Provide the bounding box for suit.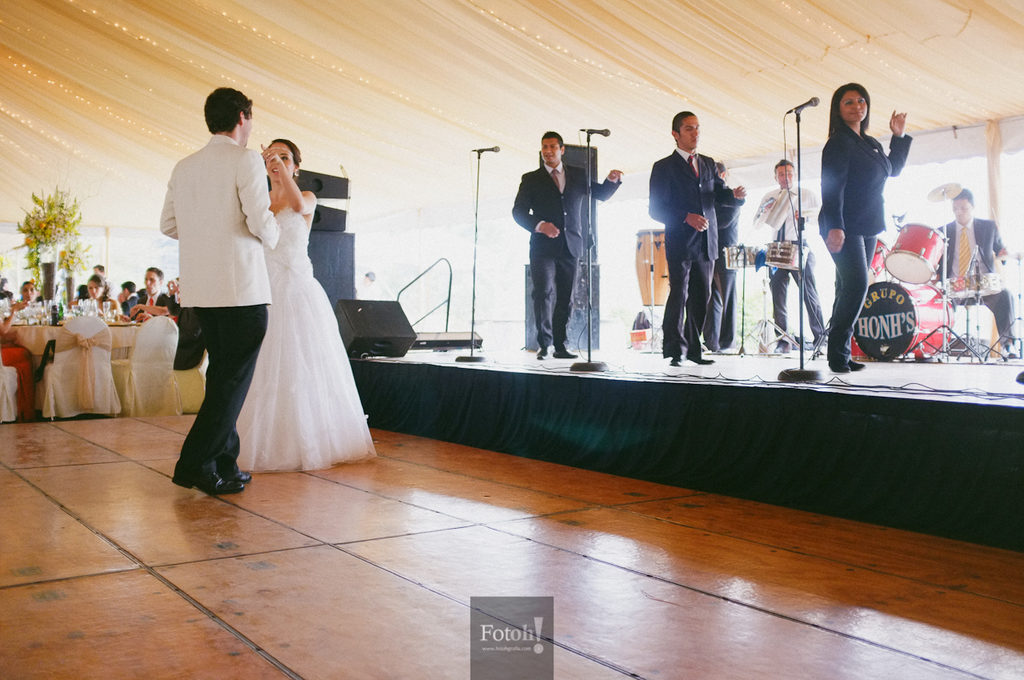
box=[648, 155, 749, 356].
